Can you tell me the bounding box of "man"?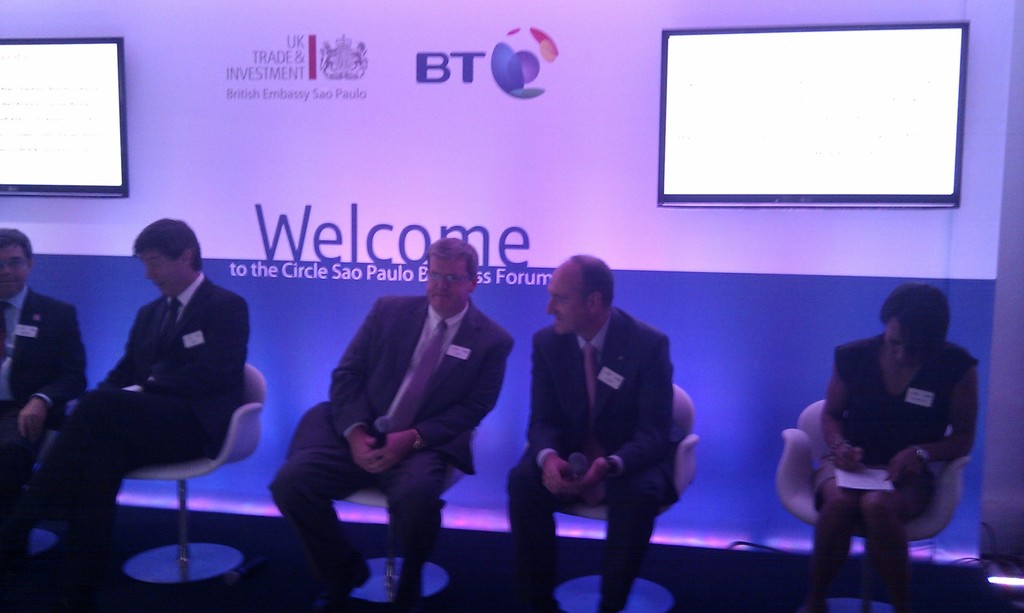
x1=504, y1=252, x2=682, y2=612.
